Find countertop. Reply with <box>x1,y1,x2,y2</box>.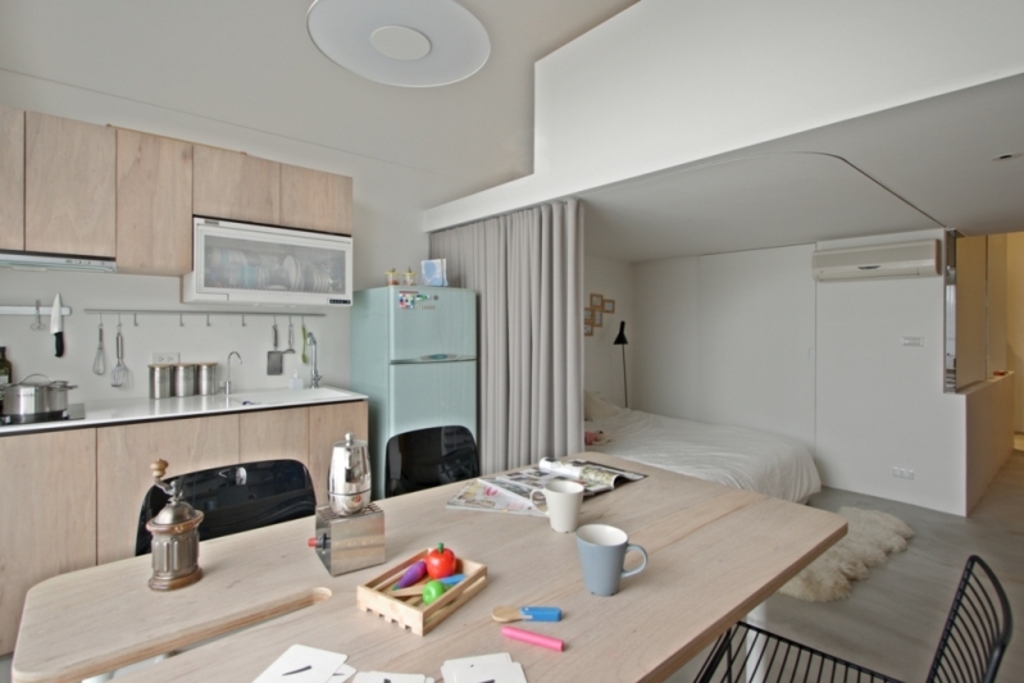
<box>0,395,374,656</box>.
